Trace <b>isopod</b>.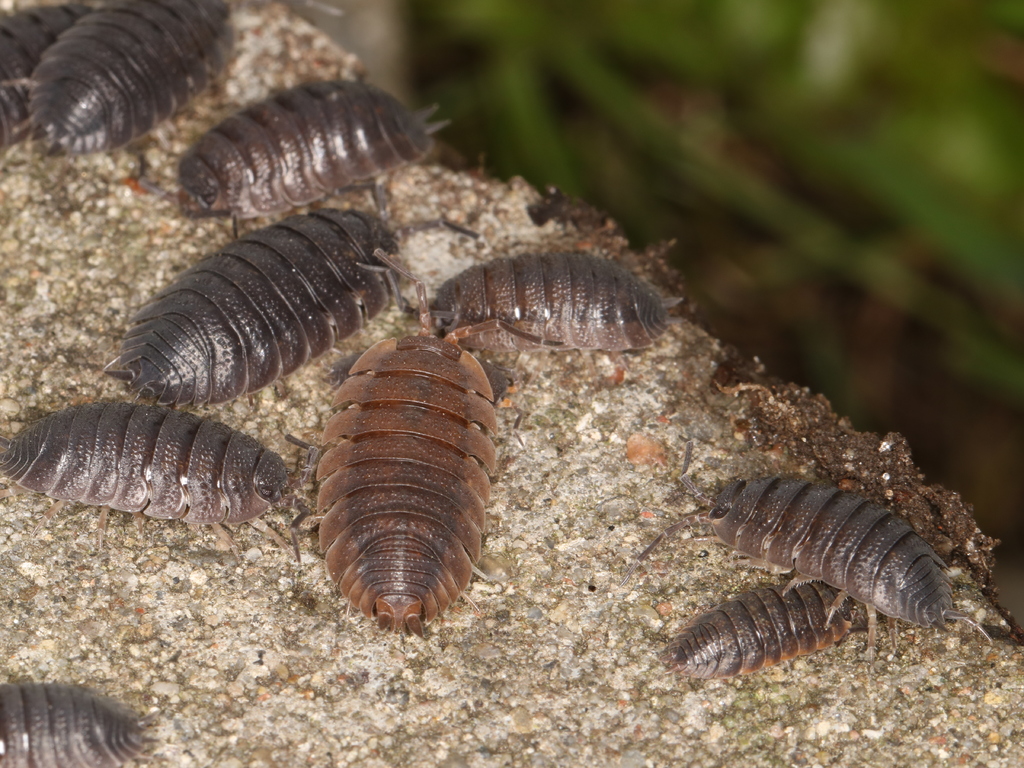
Traced to bbox=[0, 691, 145, 754].
